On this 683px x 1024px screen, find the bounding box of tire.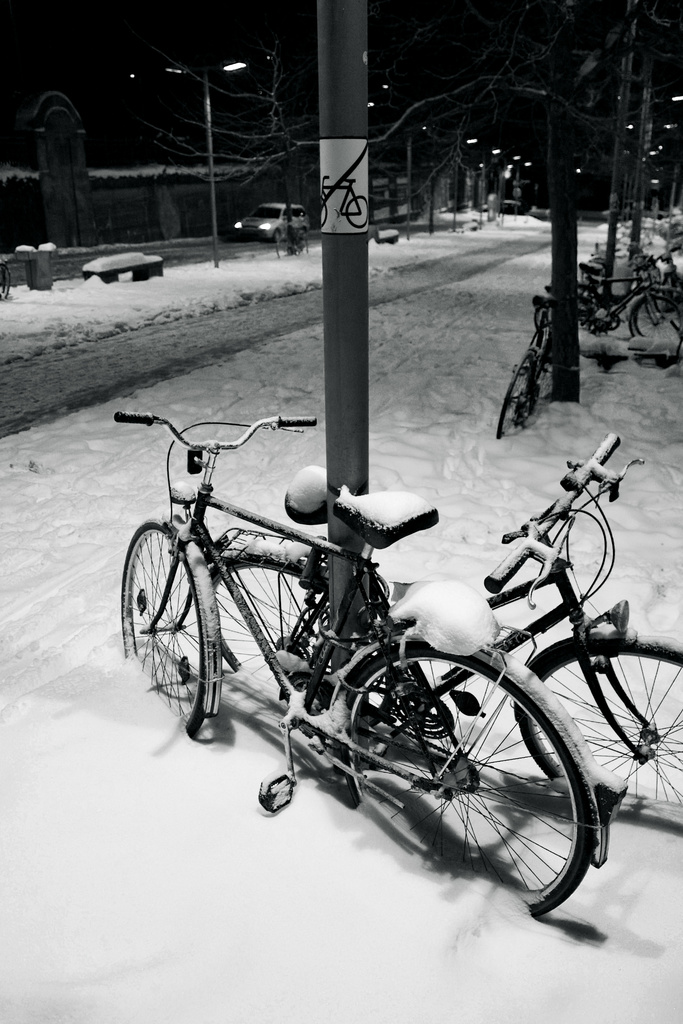
Bounding box: {"x1": 632, "y1": 293, "x2": 682, "y2": 337}.
